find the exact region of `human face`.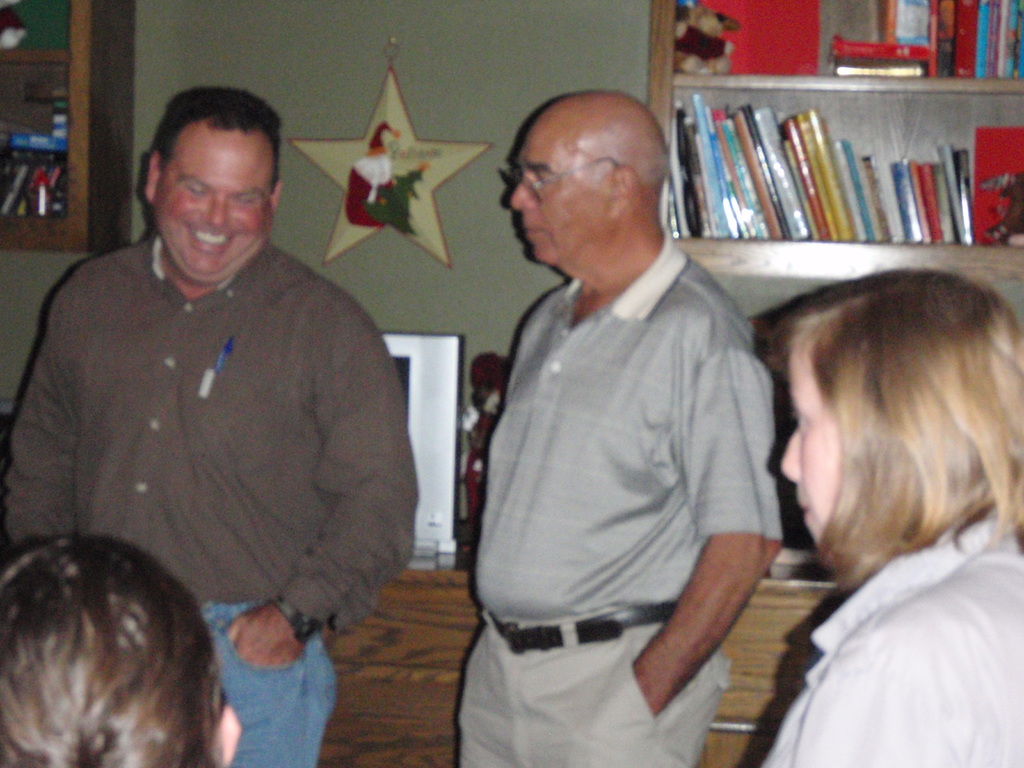
Exact region: left=779, top=330, right=844, bottom=543.
